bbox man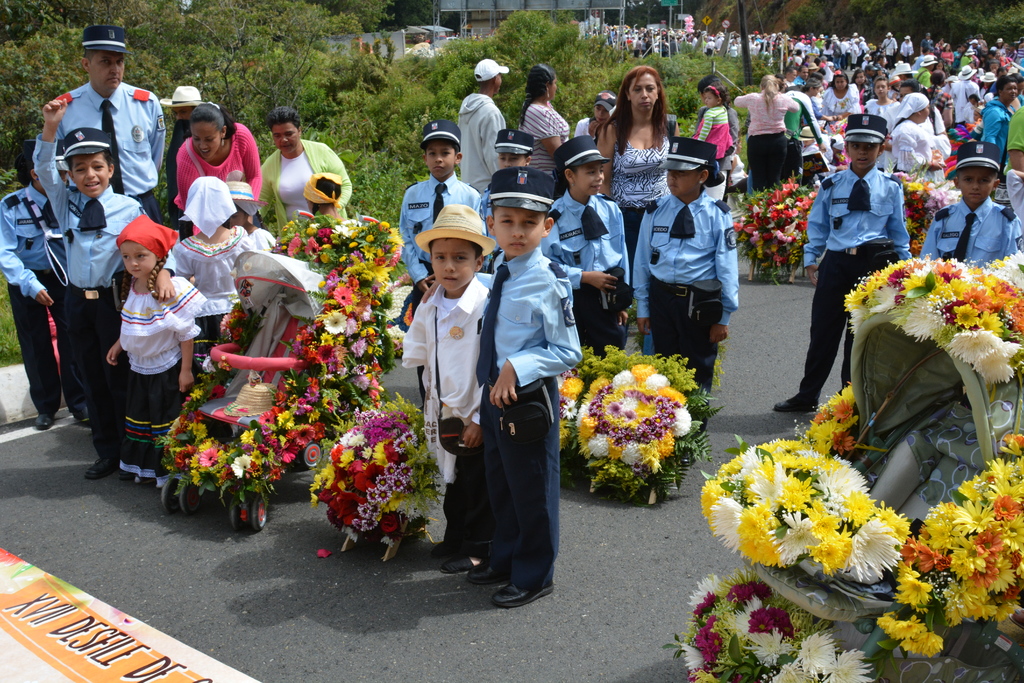
<region>833, 31, 843, 49</region>
